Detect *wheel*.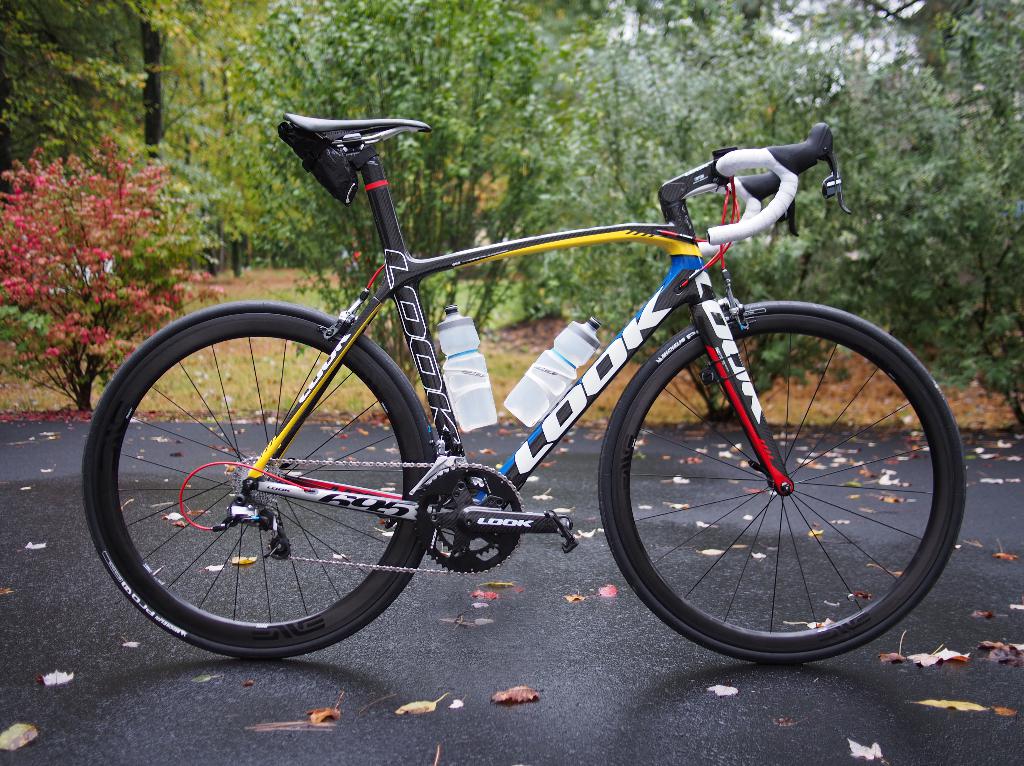
Detected at l=82, t=298, r=440, b=658.
